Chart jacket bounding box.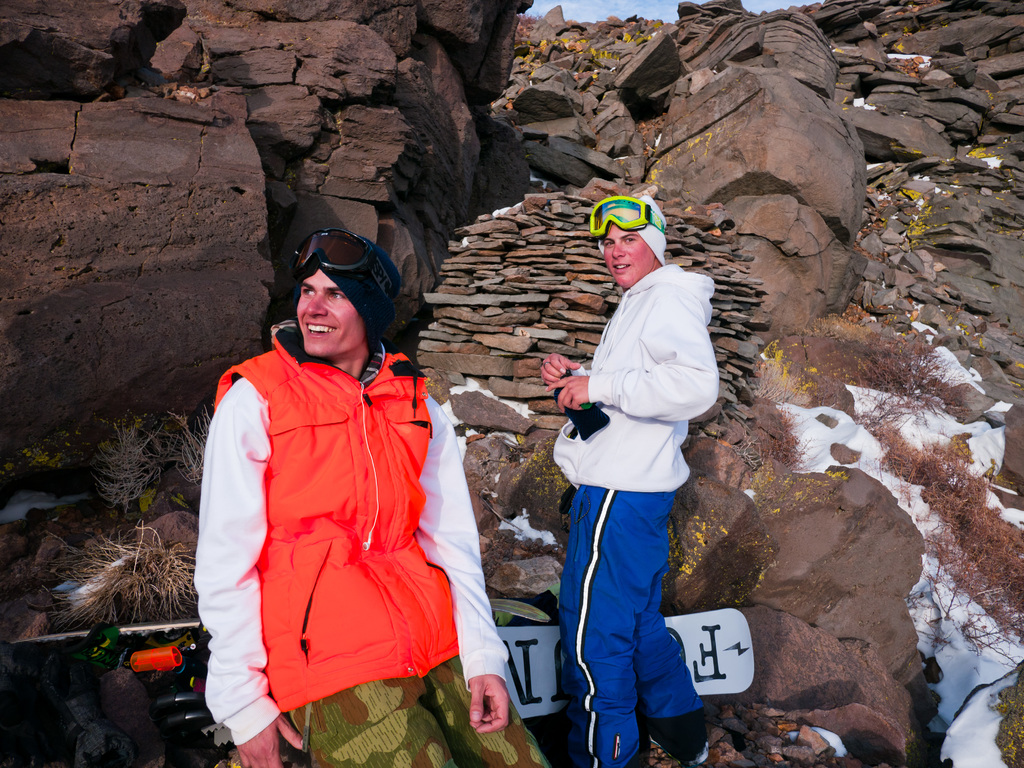
Charted: bbox=[189, 286, 480, 721].
